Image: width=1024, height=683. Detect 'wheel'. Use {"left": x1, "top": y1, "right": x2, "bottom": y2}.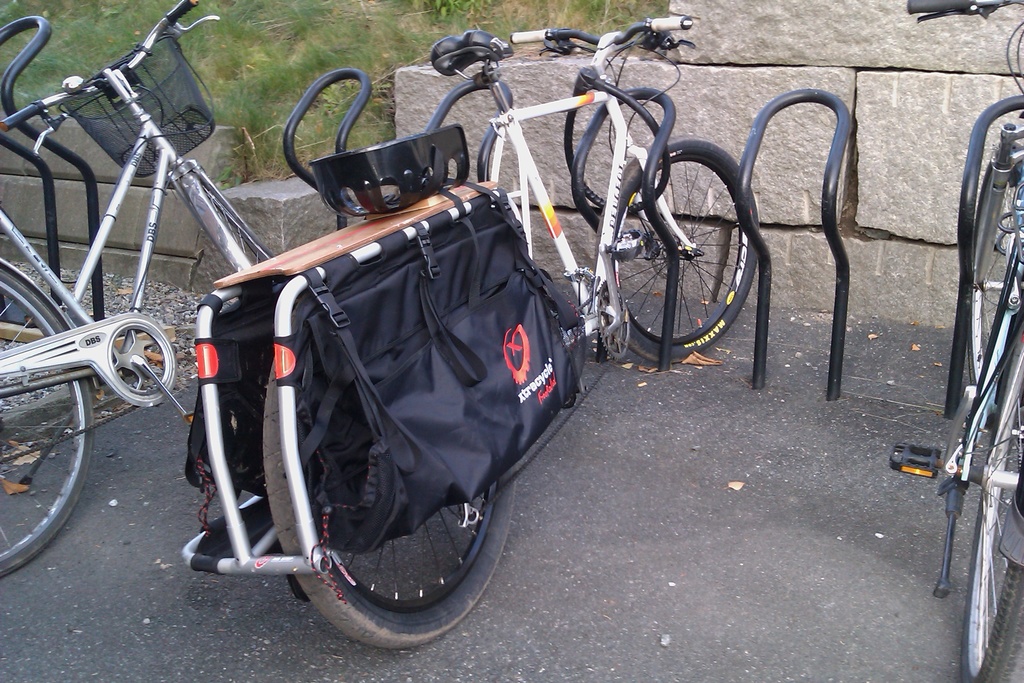
{"left": 959, "top": 323, "right": 1023, "bottom": 682}.
